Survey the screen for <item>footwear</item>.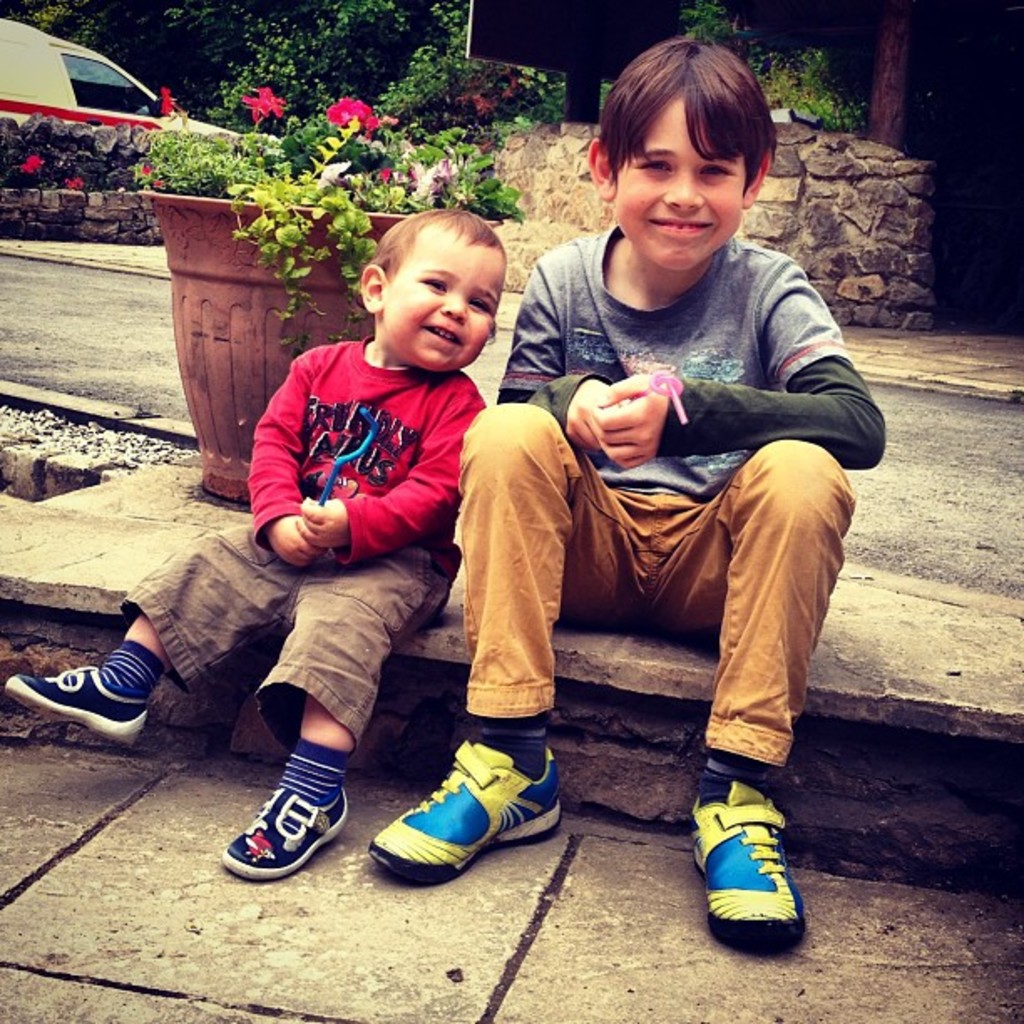
Survey found: pyautogui.locateOnScreen(221, 776, 343, 883).
